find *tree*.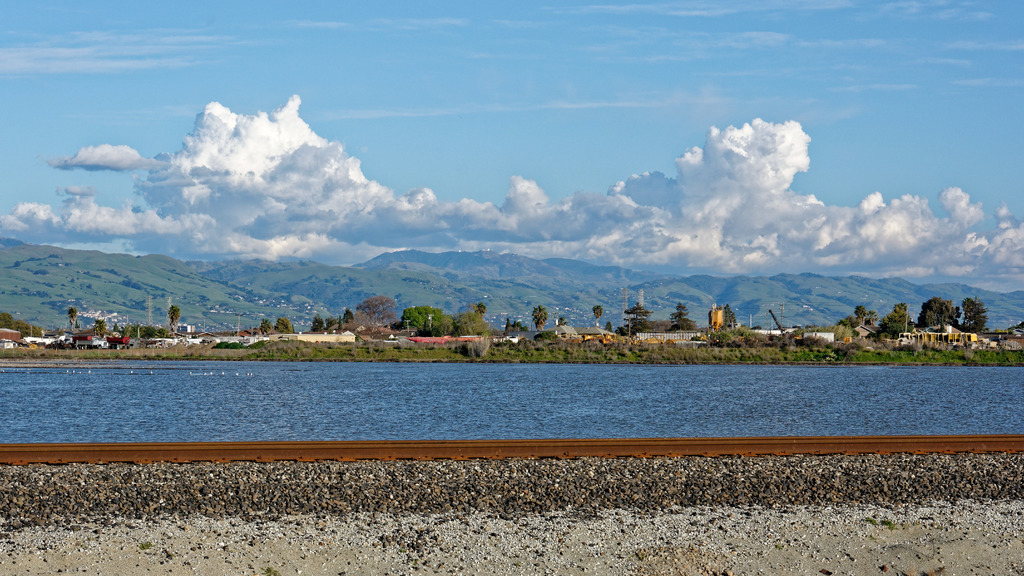
453:309:495:335.
